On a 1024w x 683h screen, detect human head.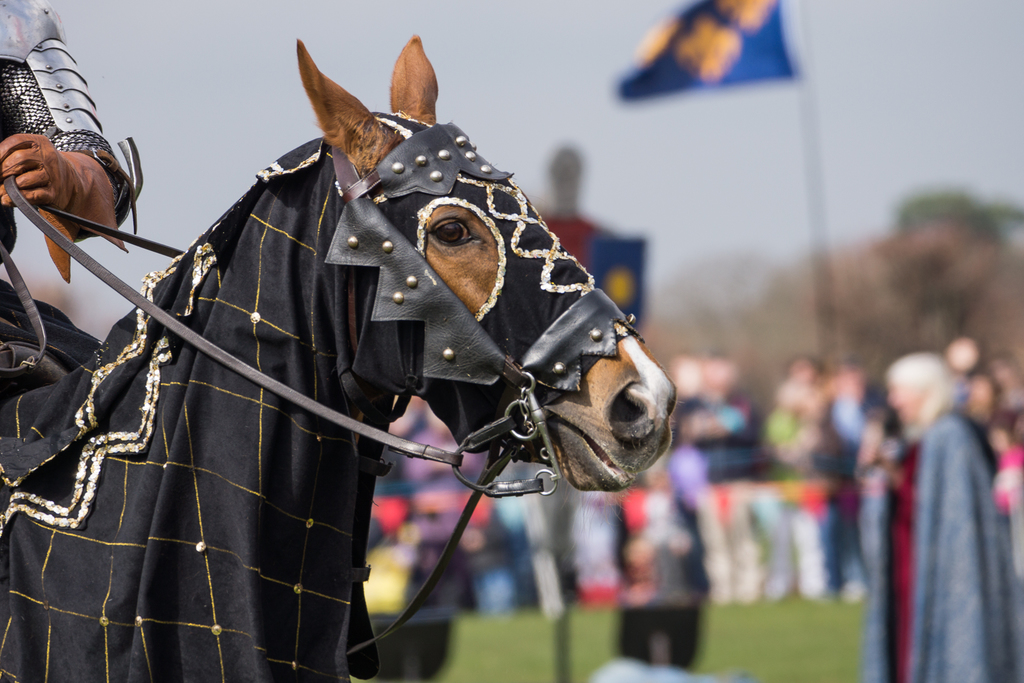
crop(941, 335, 982, 373).
